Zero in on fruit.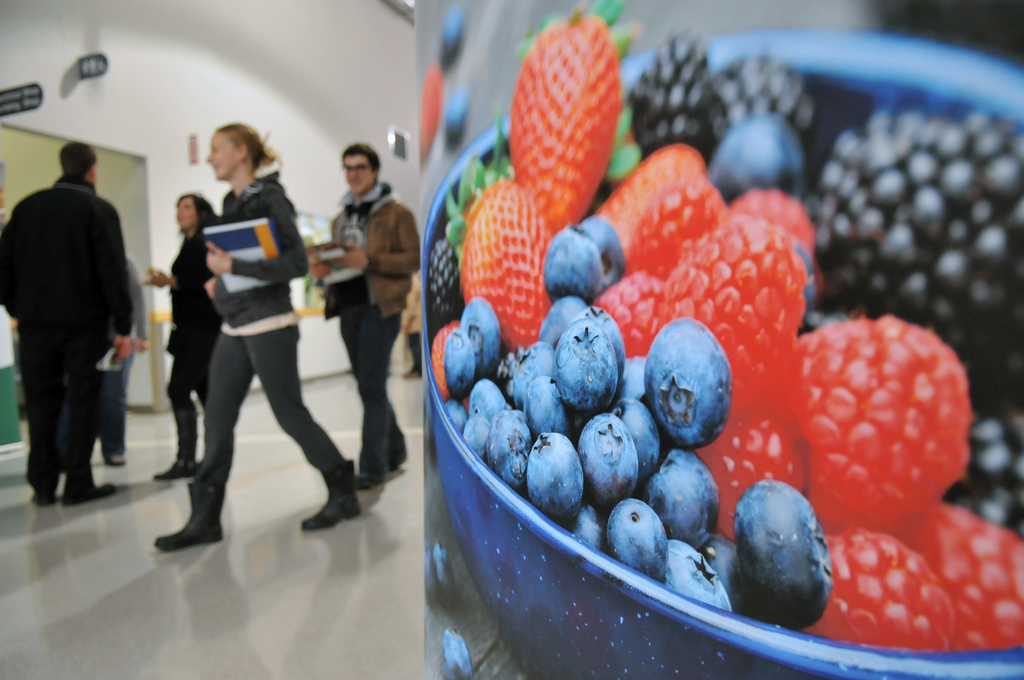
Zeroed in: bbox=[628, 31, 733, 165].
